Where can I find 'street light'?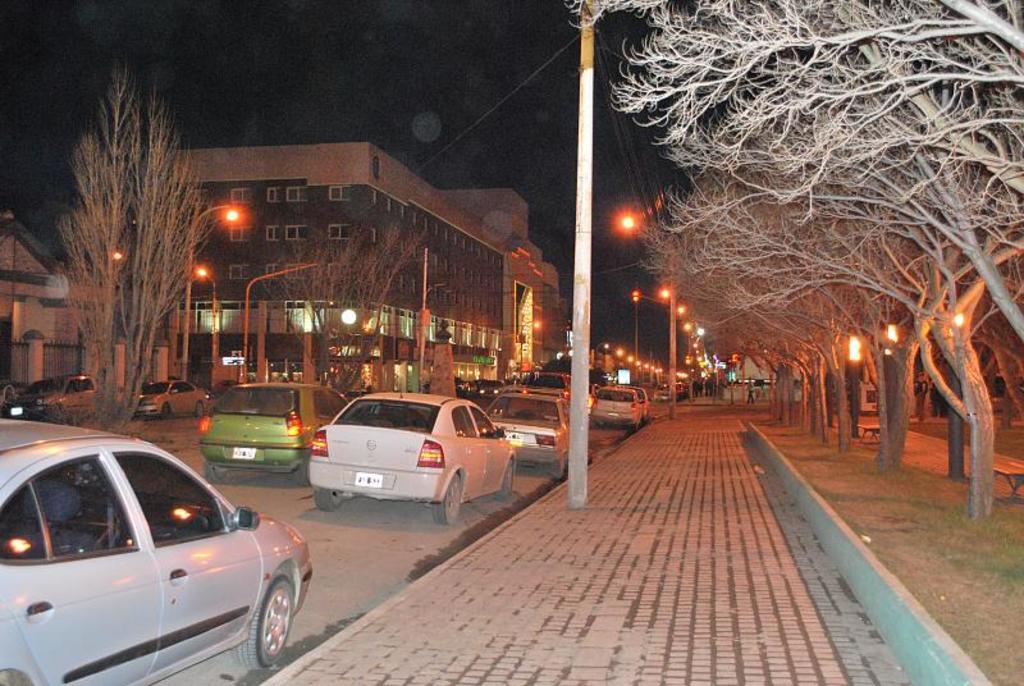
You can find it at l=627, t=284, r=645, b=374.
